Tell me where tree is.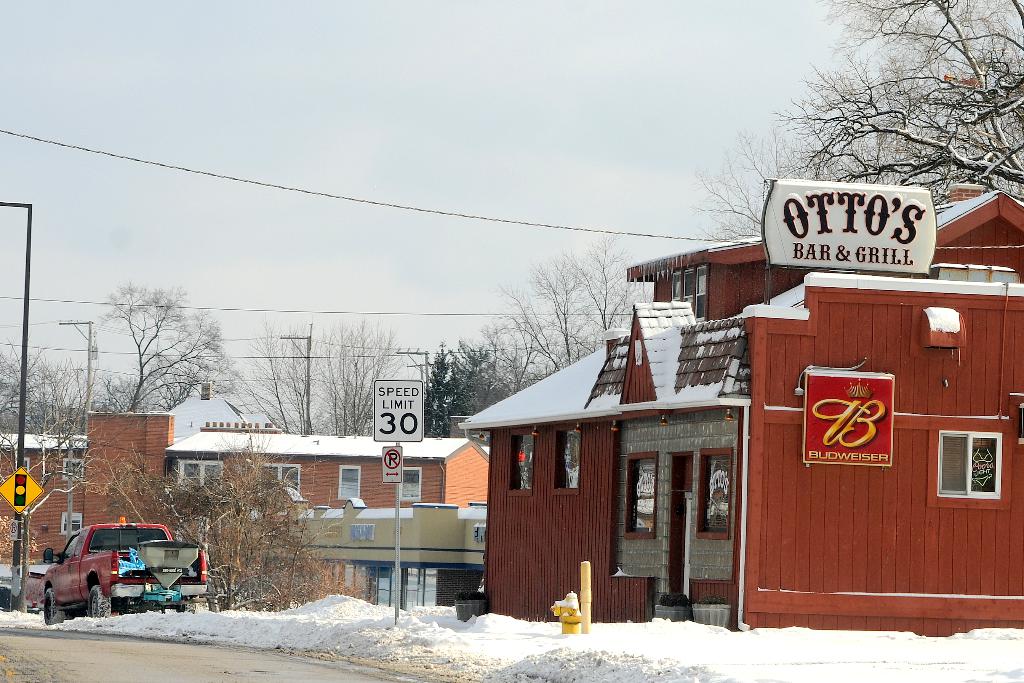
tree is at [466,230,632,427].
